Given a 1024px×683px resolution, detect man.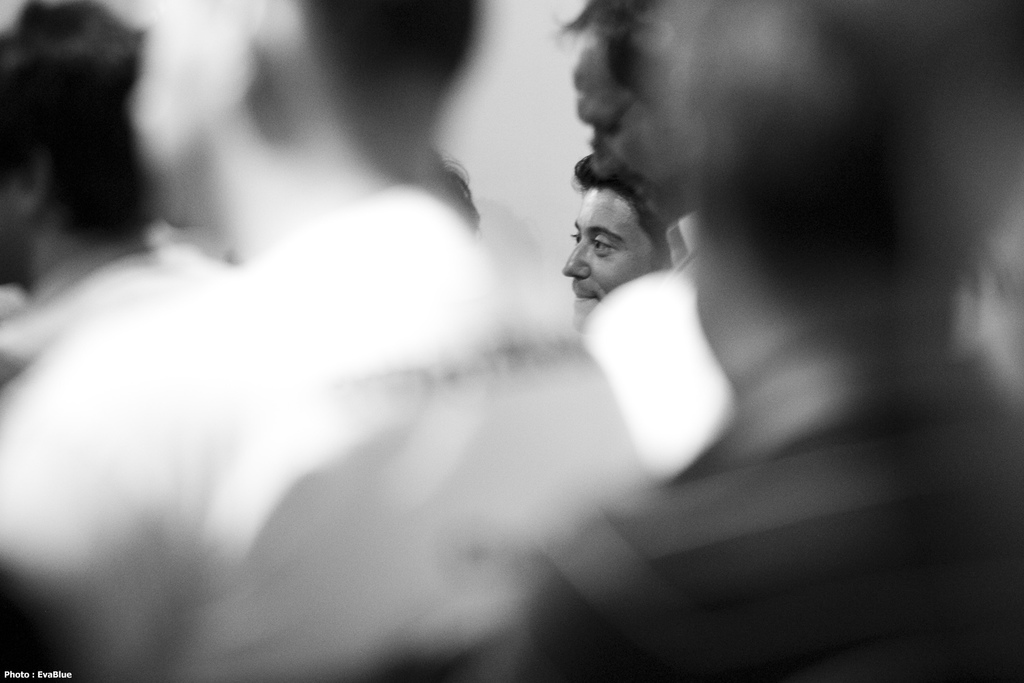
rect(559, 150, 677, 342).
